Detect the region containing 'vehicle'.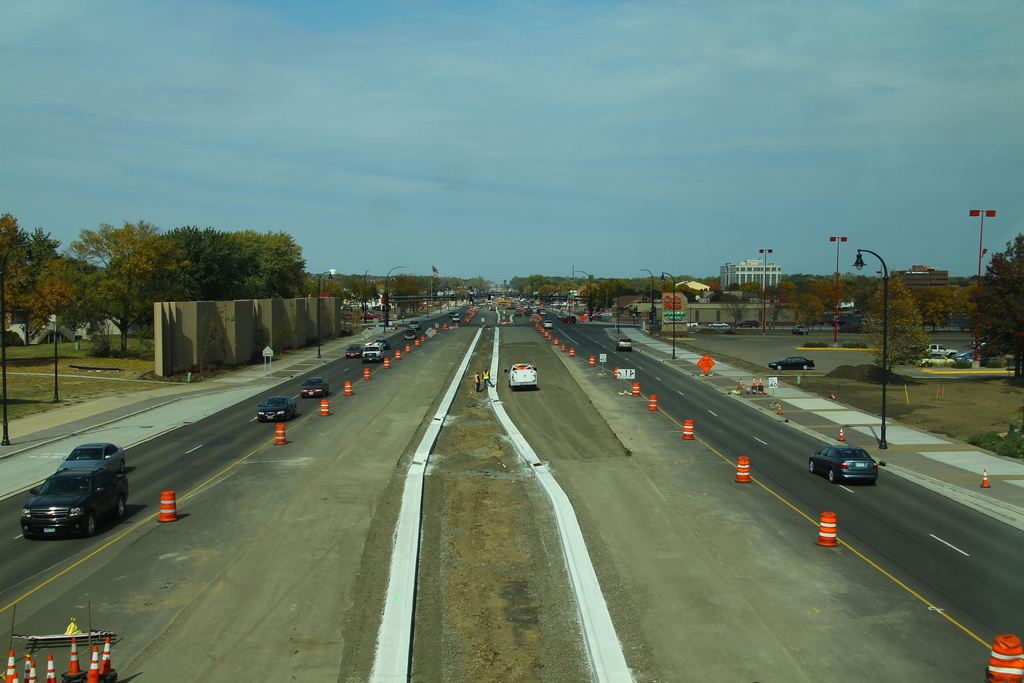
[361,342,387,361].
